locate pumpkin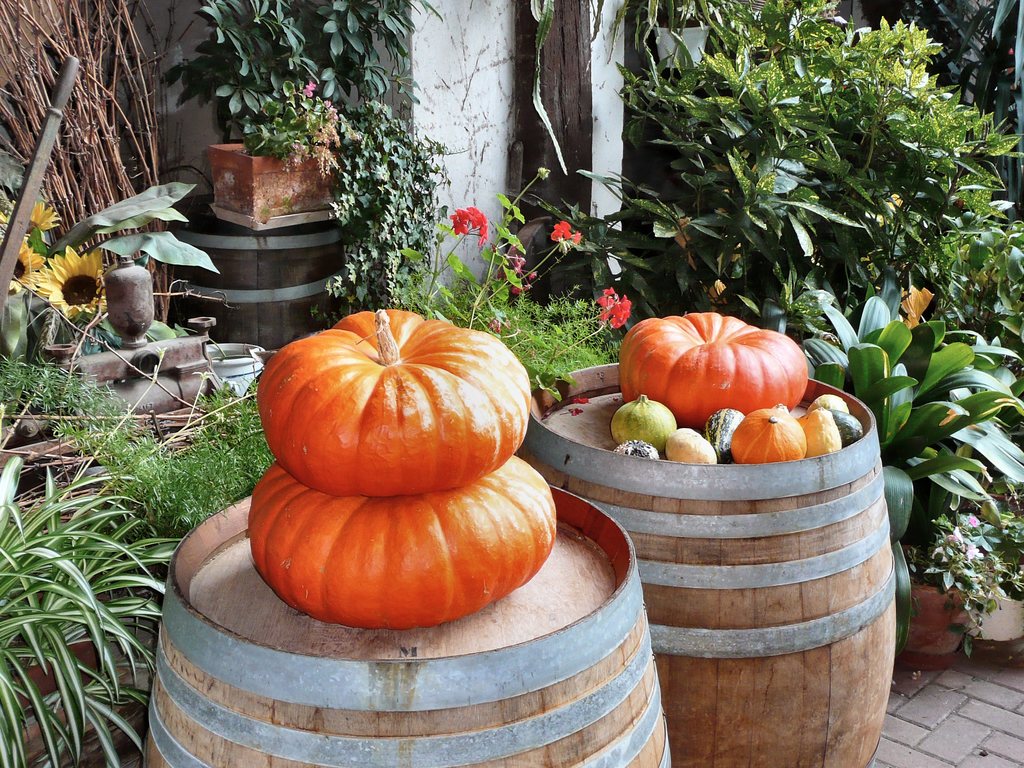
bbox=[624, 307, 806, 426]
